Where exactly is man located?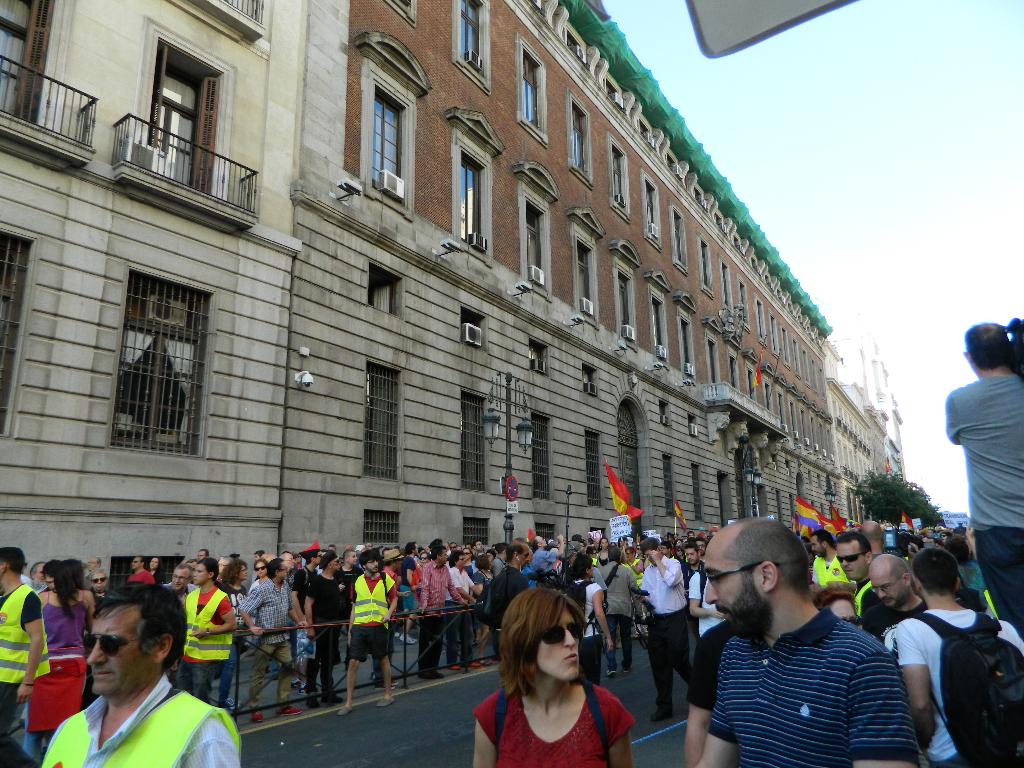
Its bounding box is [x1=280, y1=552, x2=296, y2=589].
